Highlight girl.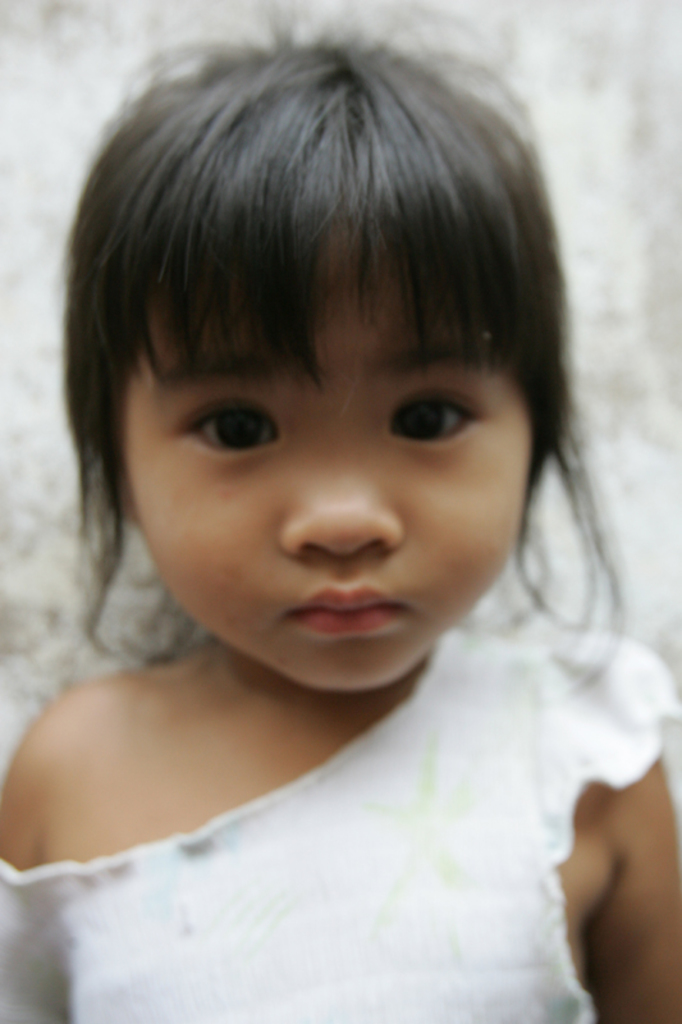
Highlighted region: 0, 9, 679, 1023.
